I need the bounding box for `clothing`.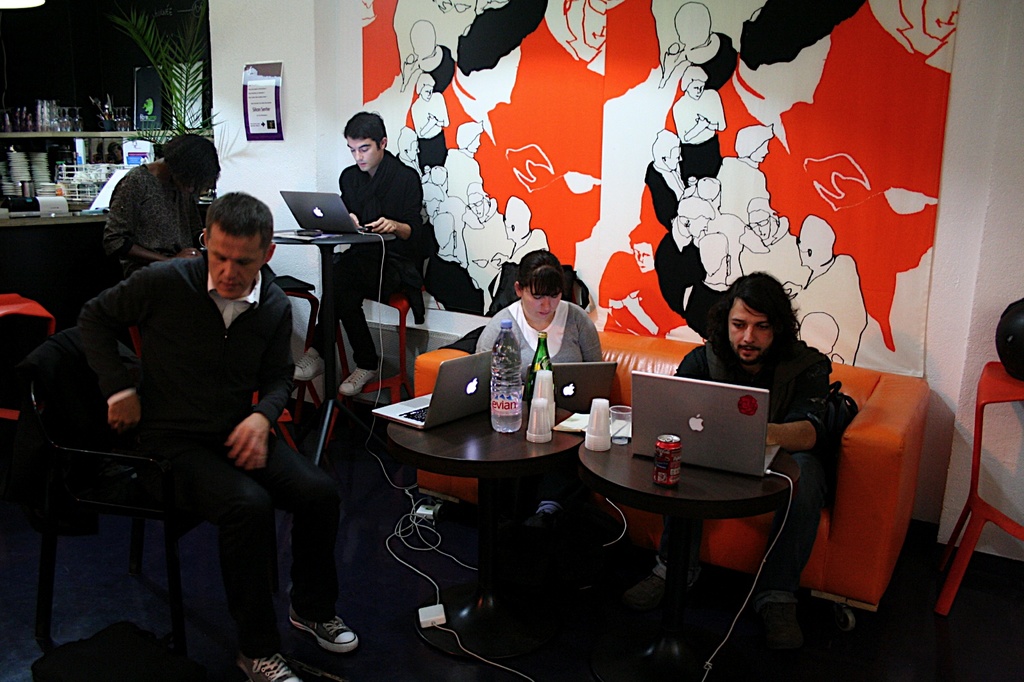
Here it is: <box>106,156,201,277</box>.
